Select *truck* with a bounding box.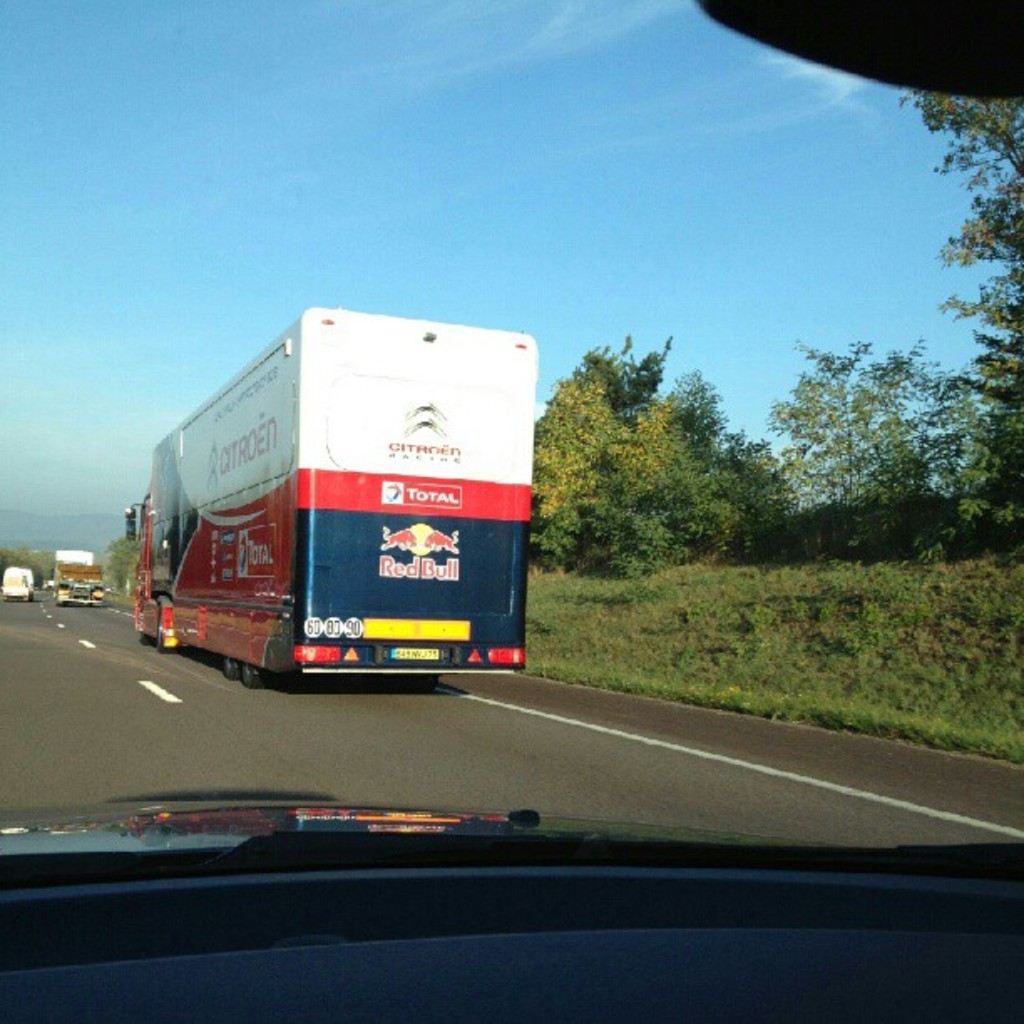
[left=50, top=561, right=114, bottom=606].
